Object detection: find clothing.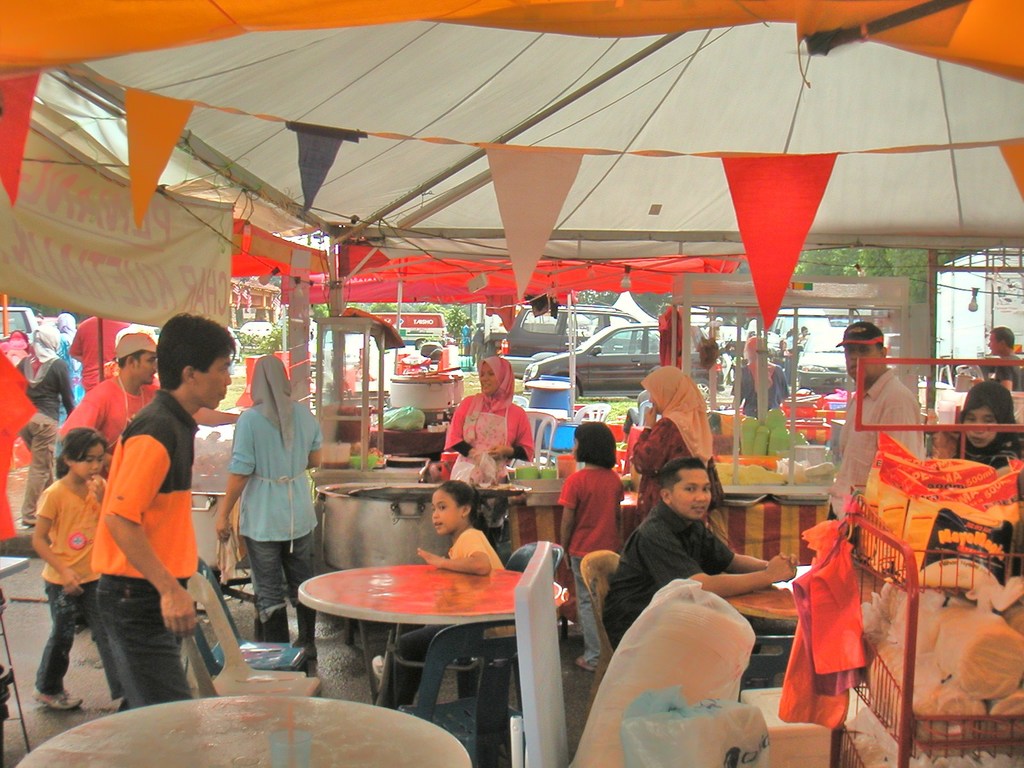
x1=55, y1=328, x2=81, y2=461.
